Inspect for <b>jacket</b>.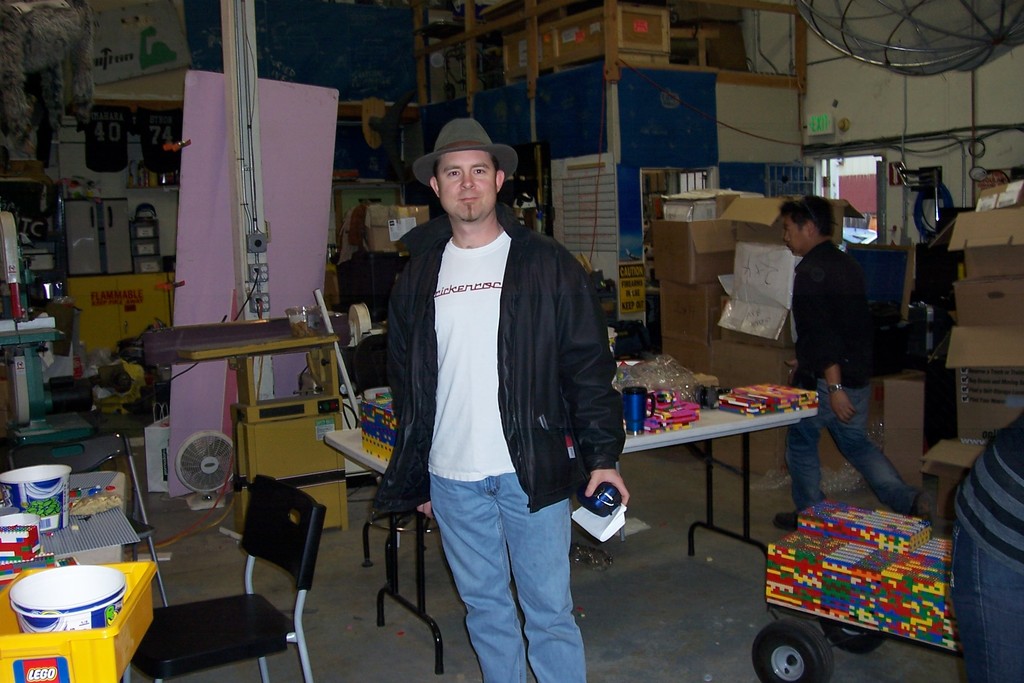
Inspection: x1=358 y1=229 x2=602 y2=511.
